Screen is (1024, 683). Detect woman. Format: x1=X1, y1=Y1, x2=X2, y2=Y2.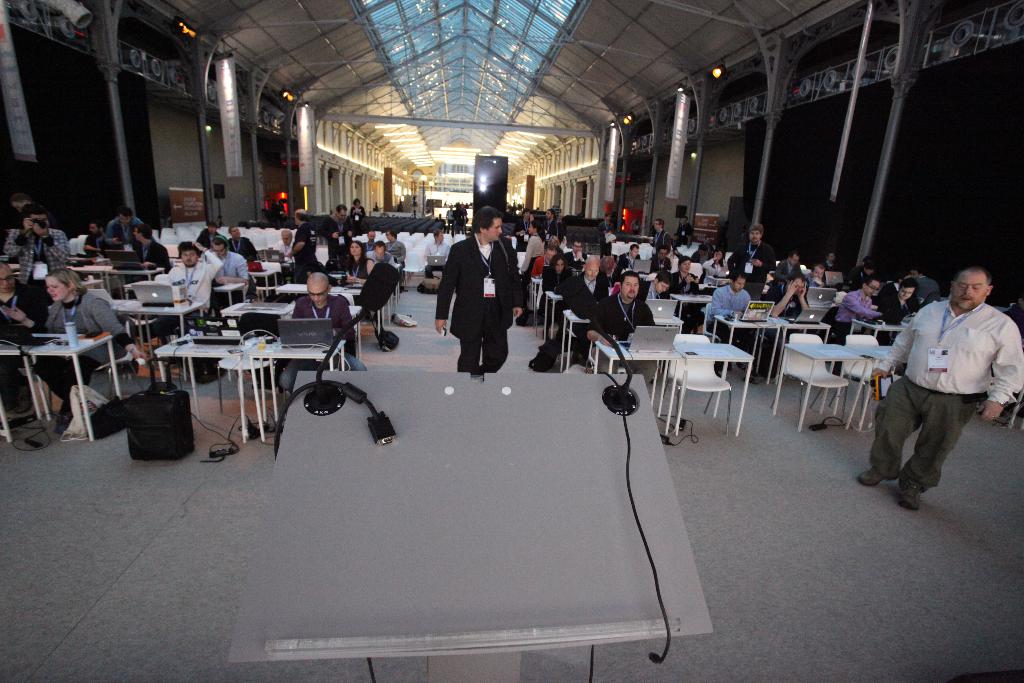
x1=664, y1=256, x2=705, y2=334.
